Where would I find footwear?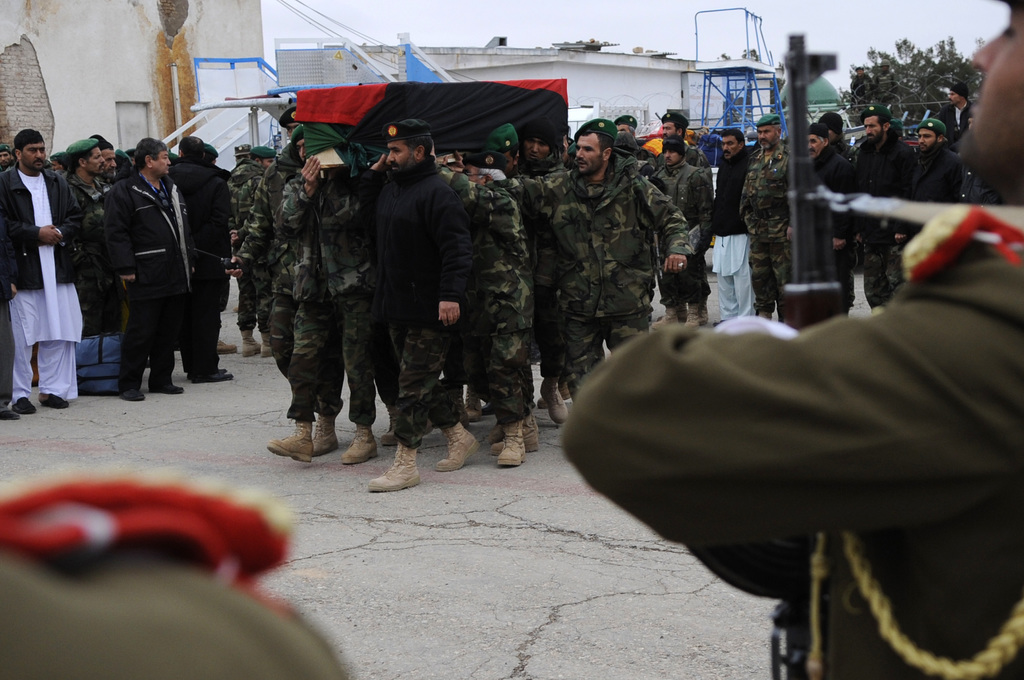
At 538, 382, 580, 408.
